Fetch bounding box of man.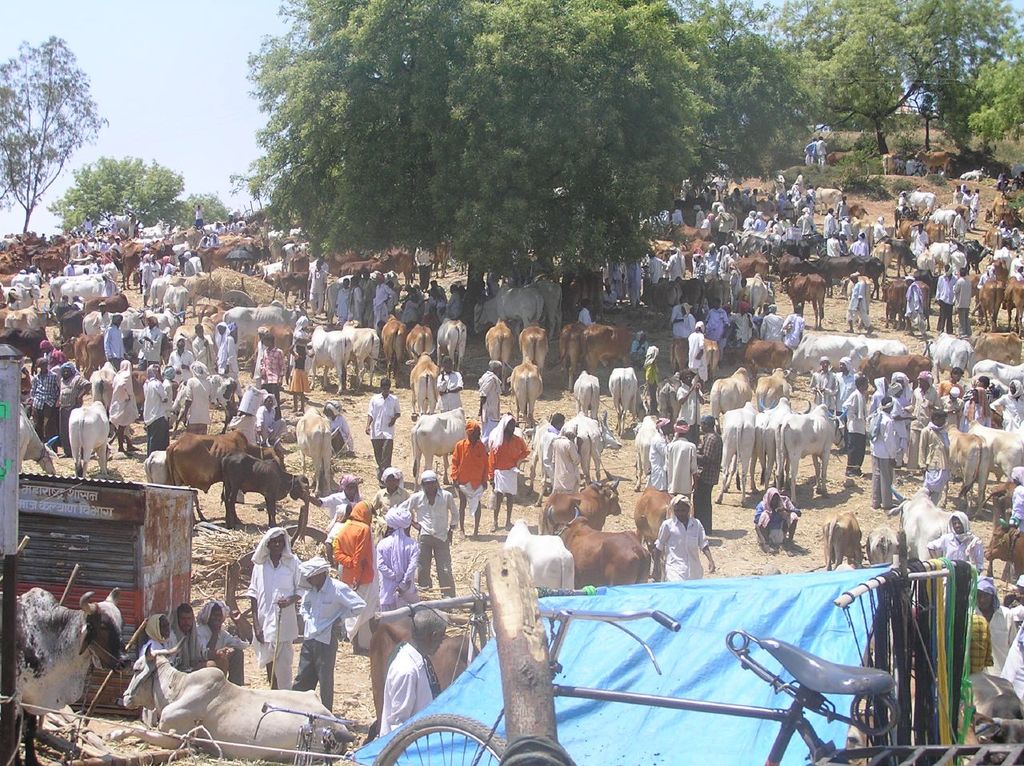
Bbox: crop(541, 415, 566, 483).
